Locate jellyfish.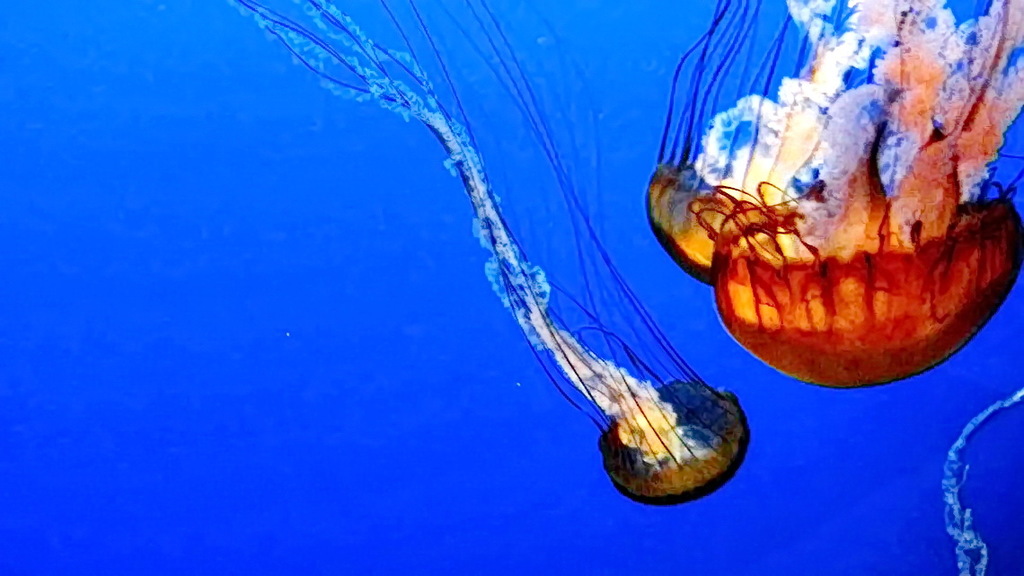
Bounding box: locate(231, 0, 758, 508).
